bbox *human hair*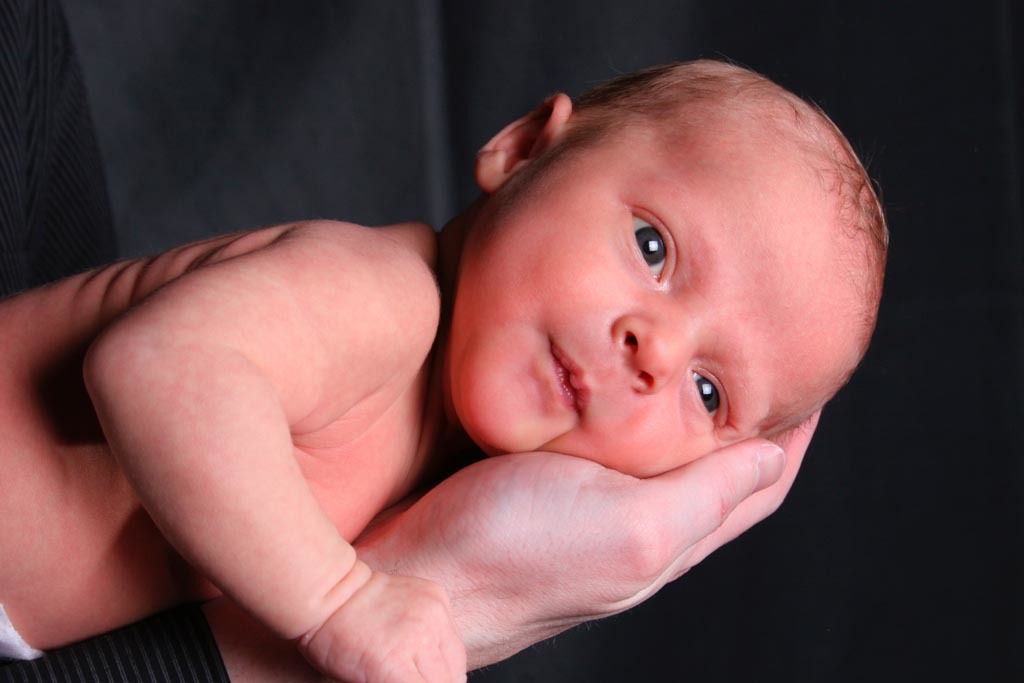
[left=571, top=56, right=894, bottom=327]
